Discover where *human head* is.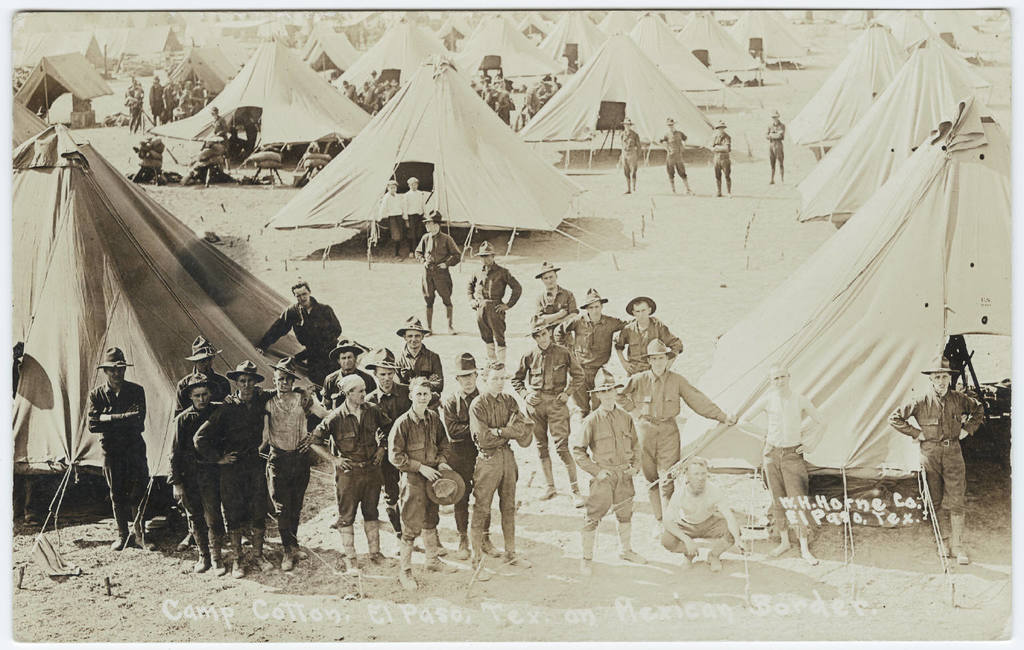
Discovered at 664 117 675 129.
